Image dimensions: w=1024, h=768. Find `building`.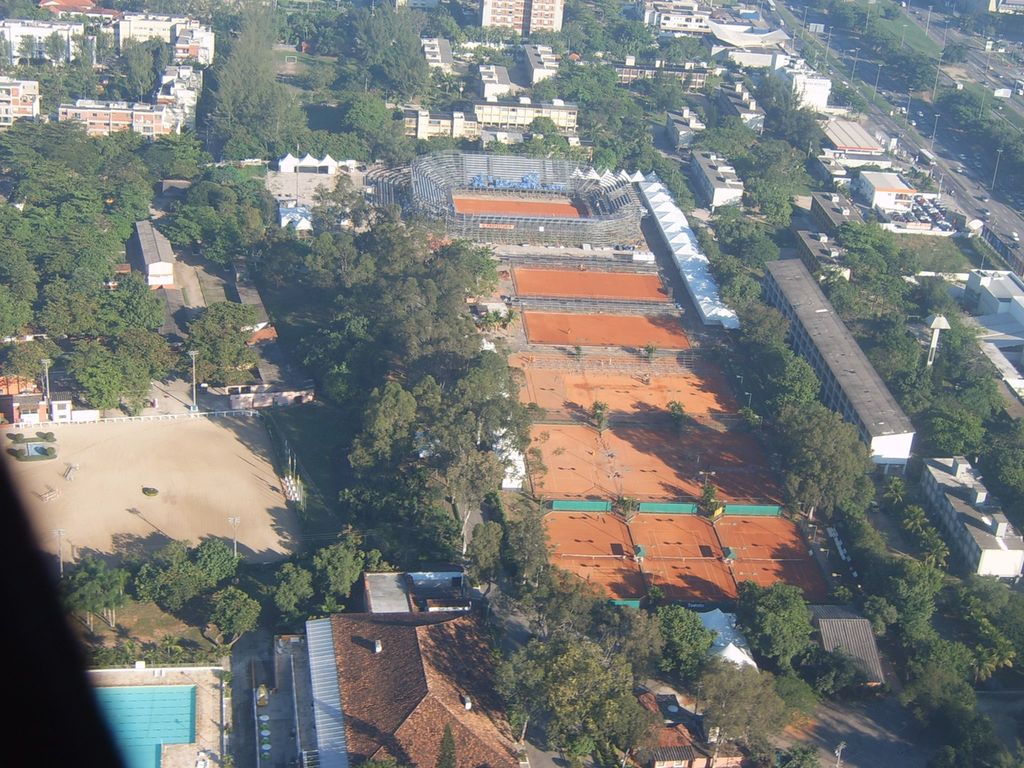
481:0:568:35.
